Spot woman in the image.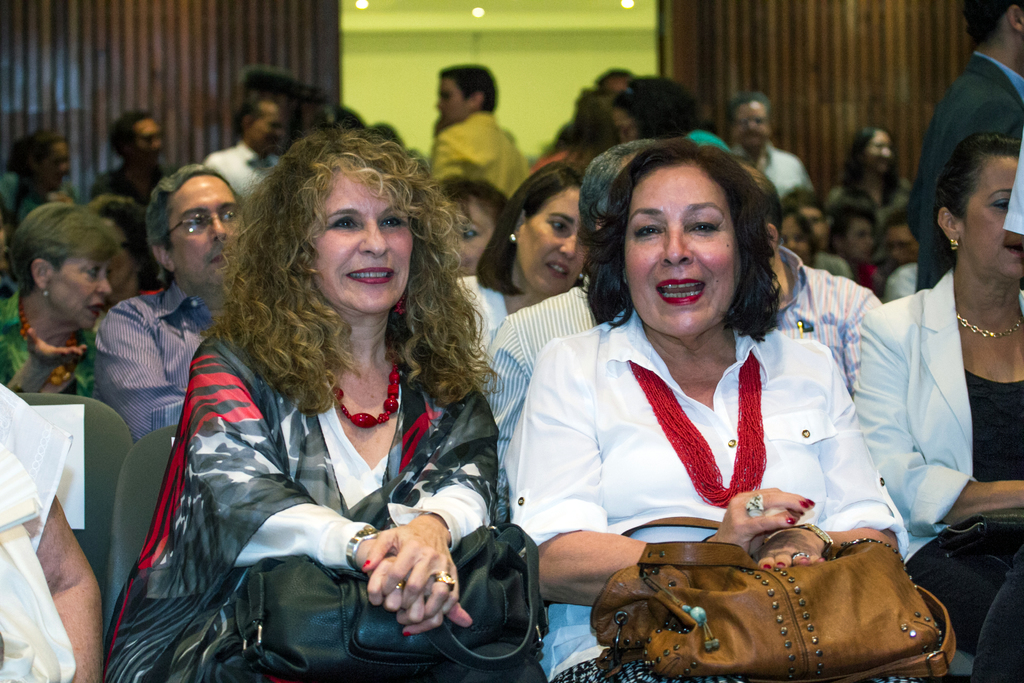
woman found at 99,117,516,682.
